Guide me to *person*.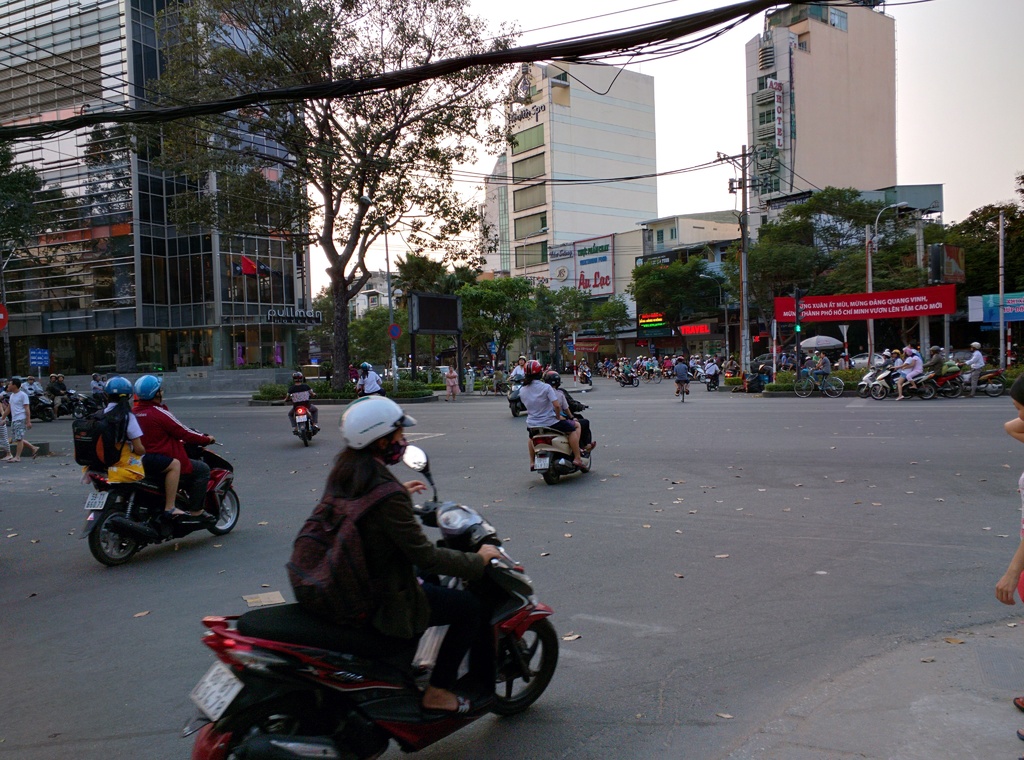
Guidance: 663/358/696/397.
